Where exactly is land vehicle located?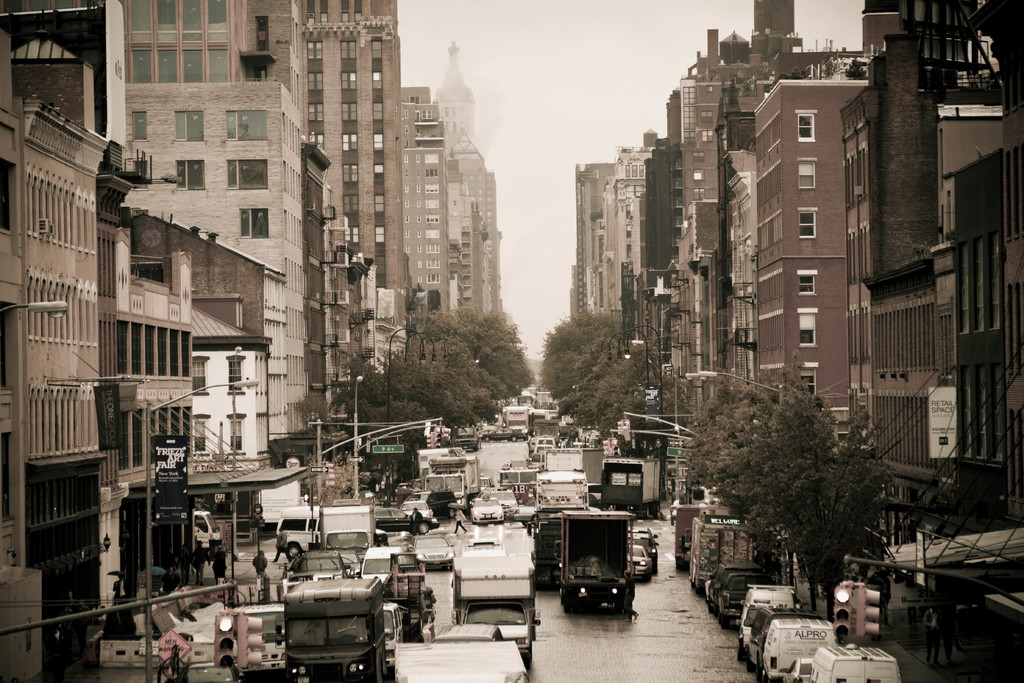
Its bounding box is 255,479,308,527.
